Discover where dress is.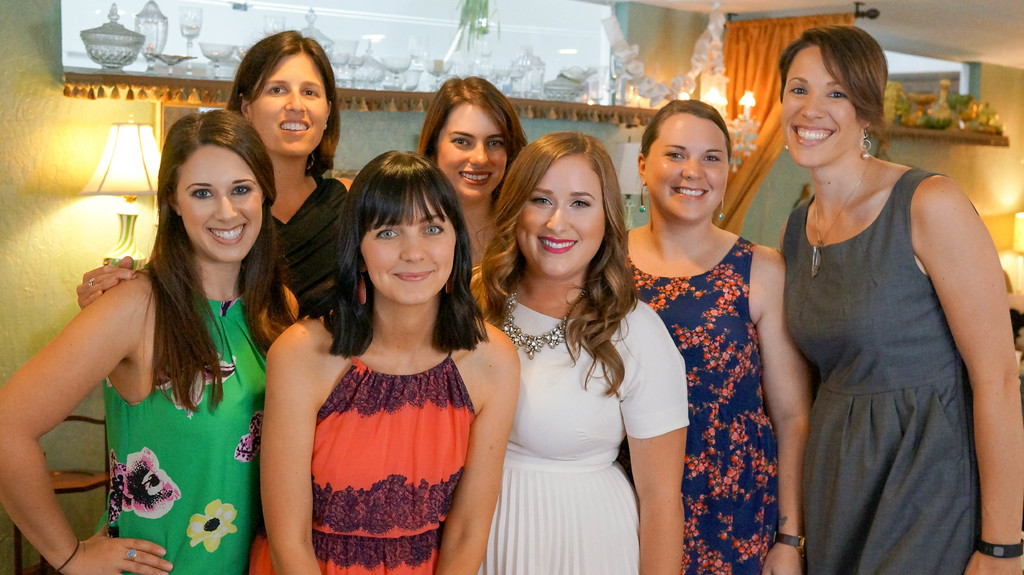
Discovered at bbox=[636, 116, 788, 562].
